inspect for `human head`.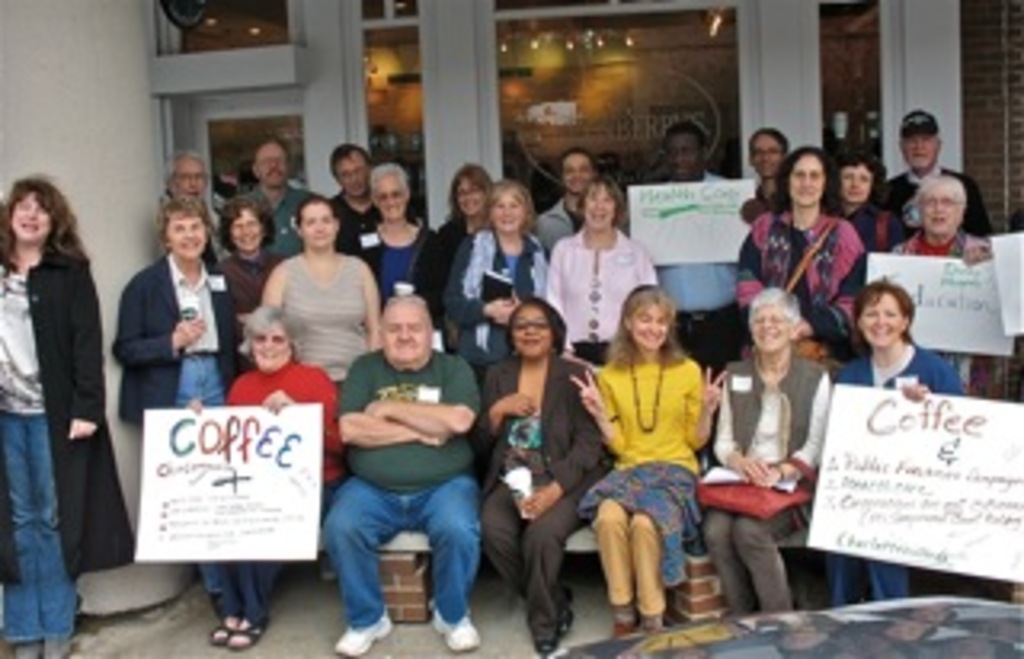
Inspection: bbox=[160, 198, 211, 256].
